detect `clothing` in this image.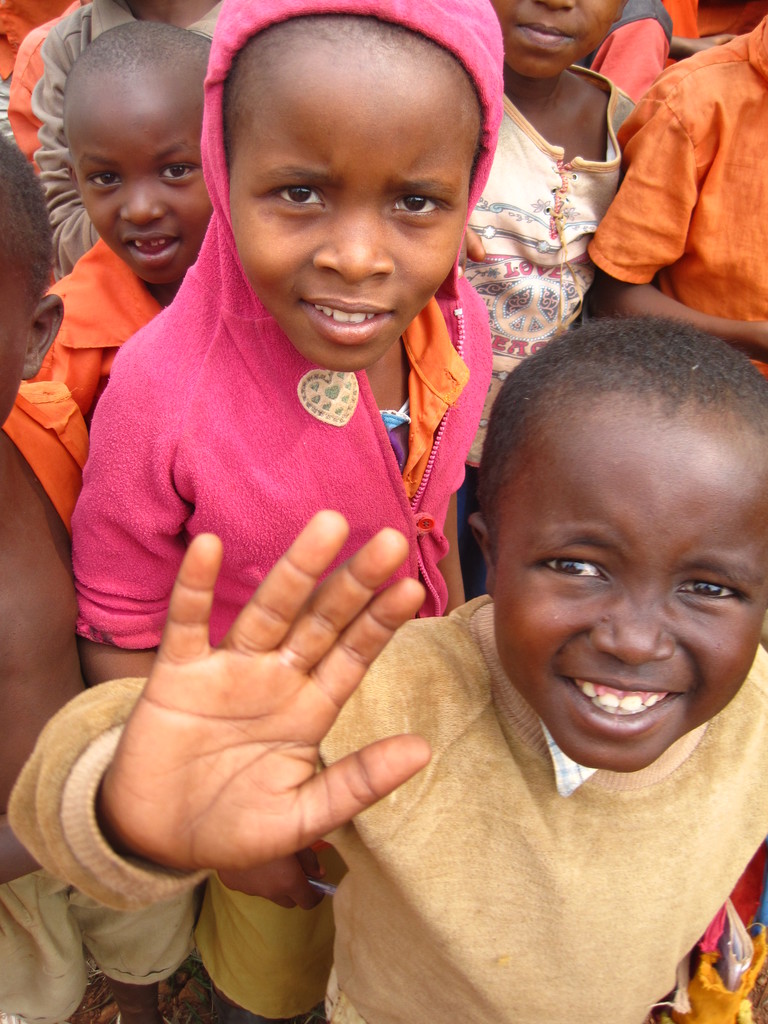
Detection: <bbox>73, 0, 498, 1023</bbox>.
